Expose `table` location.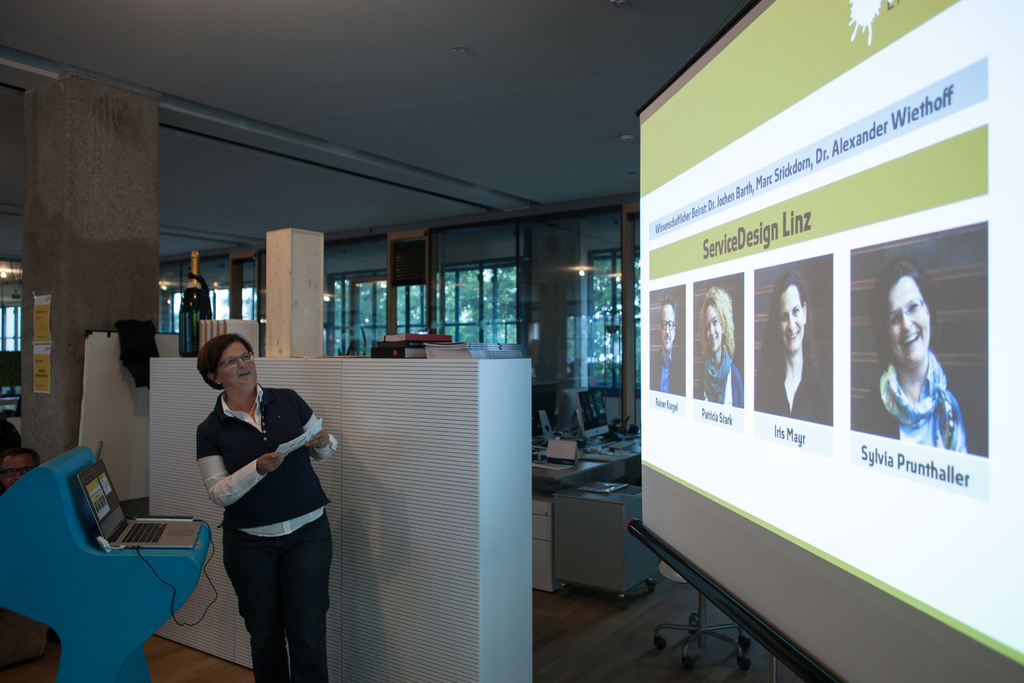
Exposed at <bbox>533, 418, 643, 597</bbox>.
